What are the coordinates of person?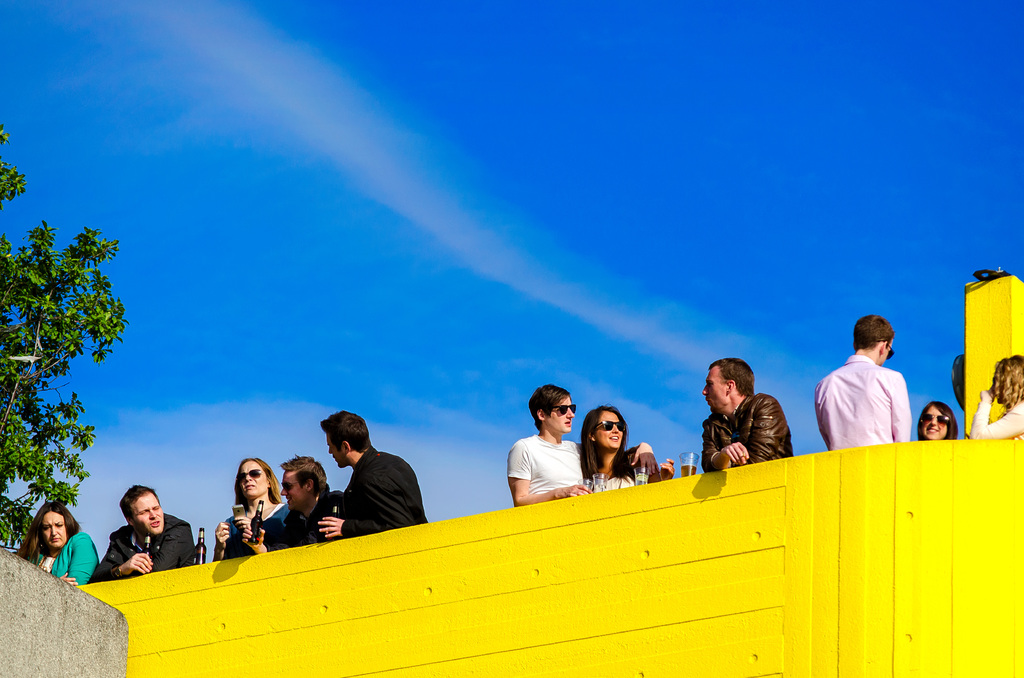
bbox=(10, 503, 99, 579).
